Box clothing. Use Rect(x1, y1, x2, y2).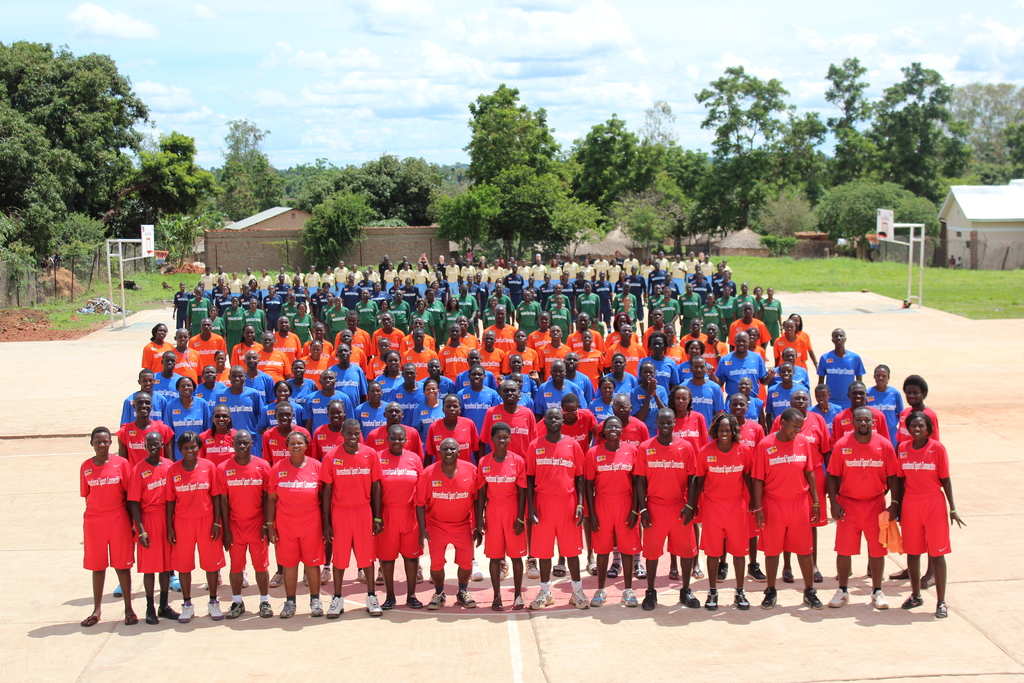
Rect(508, 350, 542, 375).
